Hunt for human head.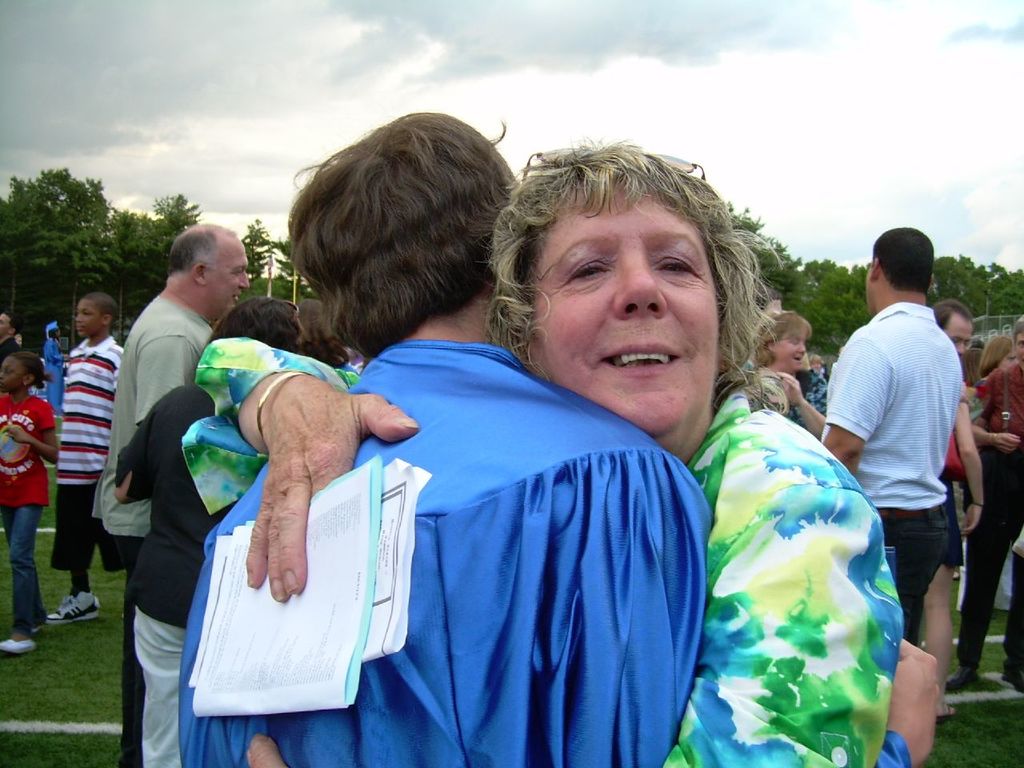
Hunted down at 215 297 305 351.
